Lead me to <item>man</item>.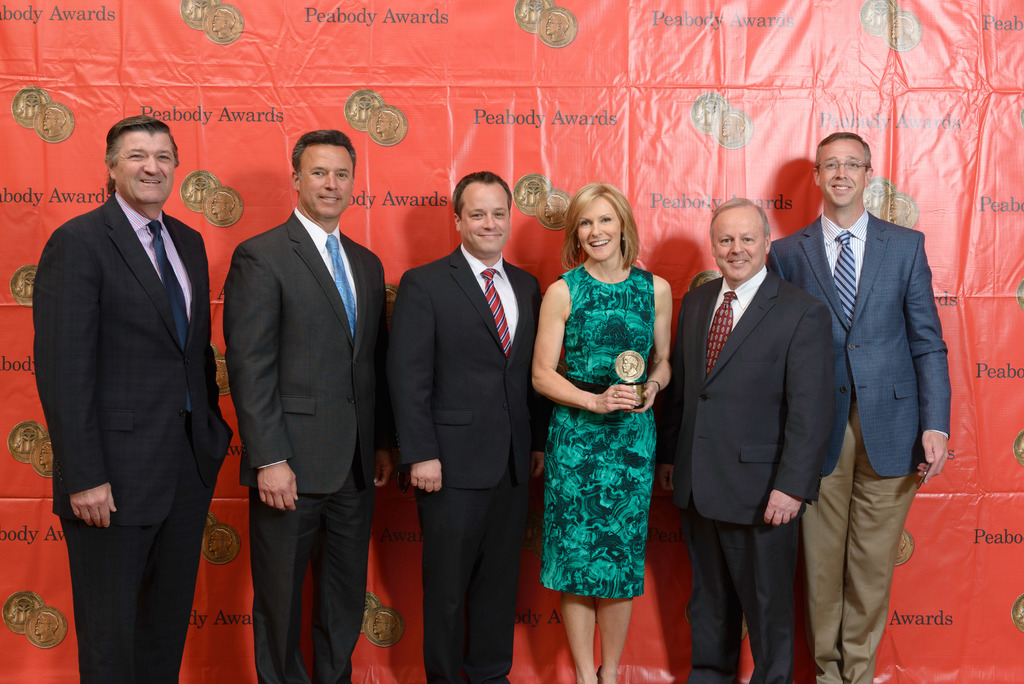
Lead to bbox=[389, 168, 556, 683].
